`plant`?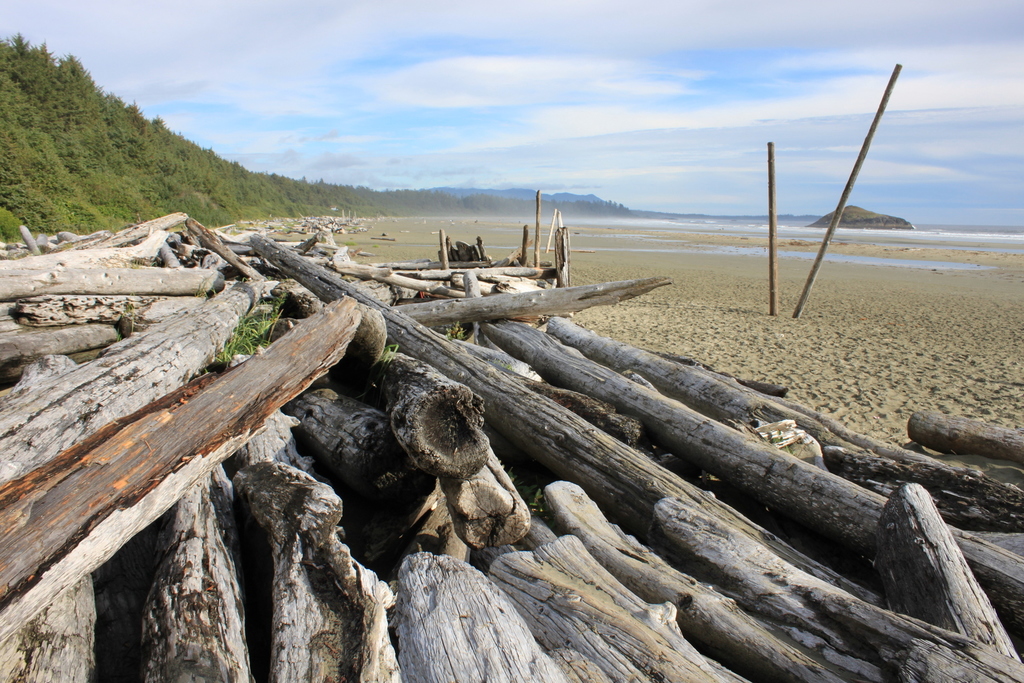
445 323 468 342
